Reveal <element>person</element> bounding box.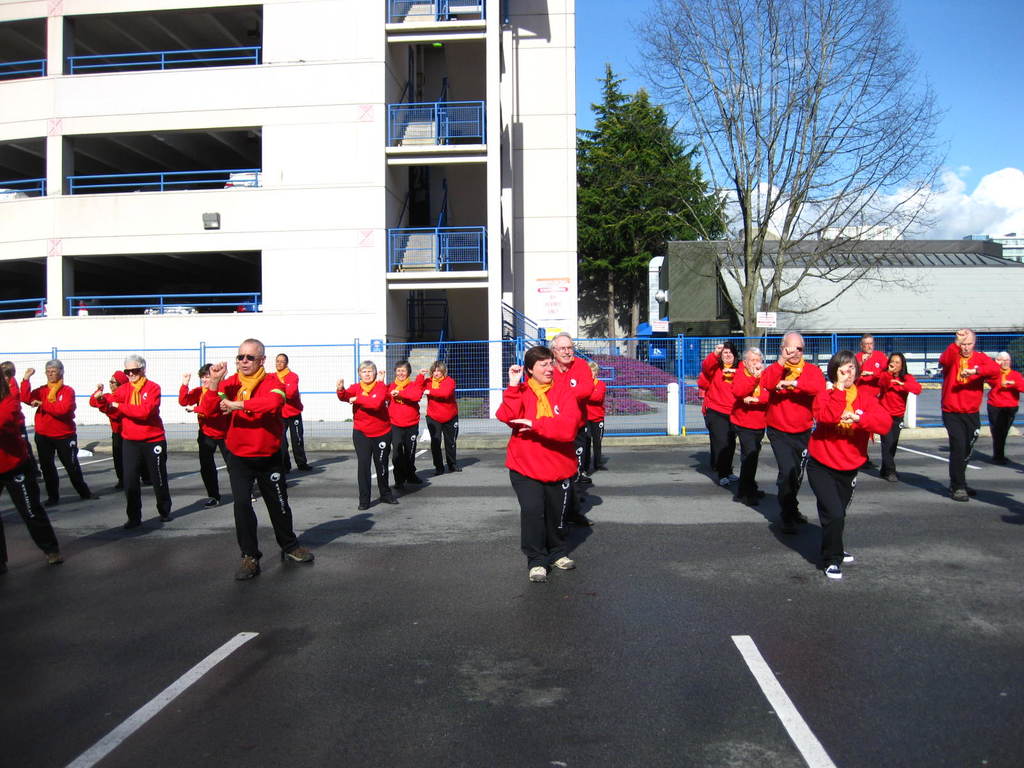
Revealed: [90,353,177,532].
